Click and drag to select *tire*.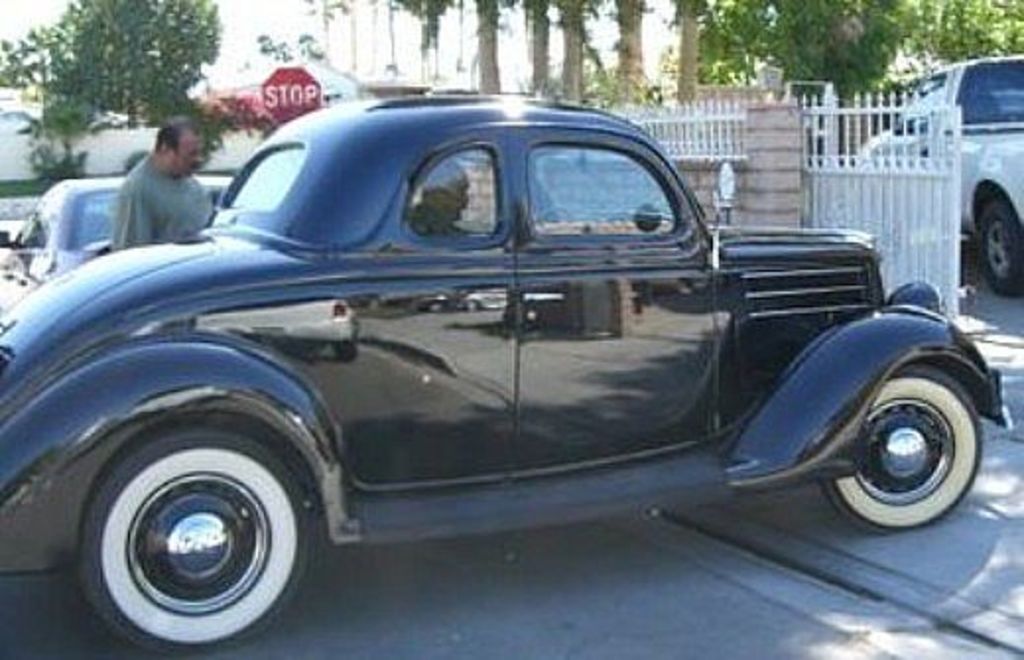
Selection: [975,201,1022,296].
